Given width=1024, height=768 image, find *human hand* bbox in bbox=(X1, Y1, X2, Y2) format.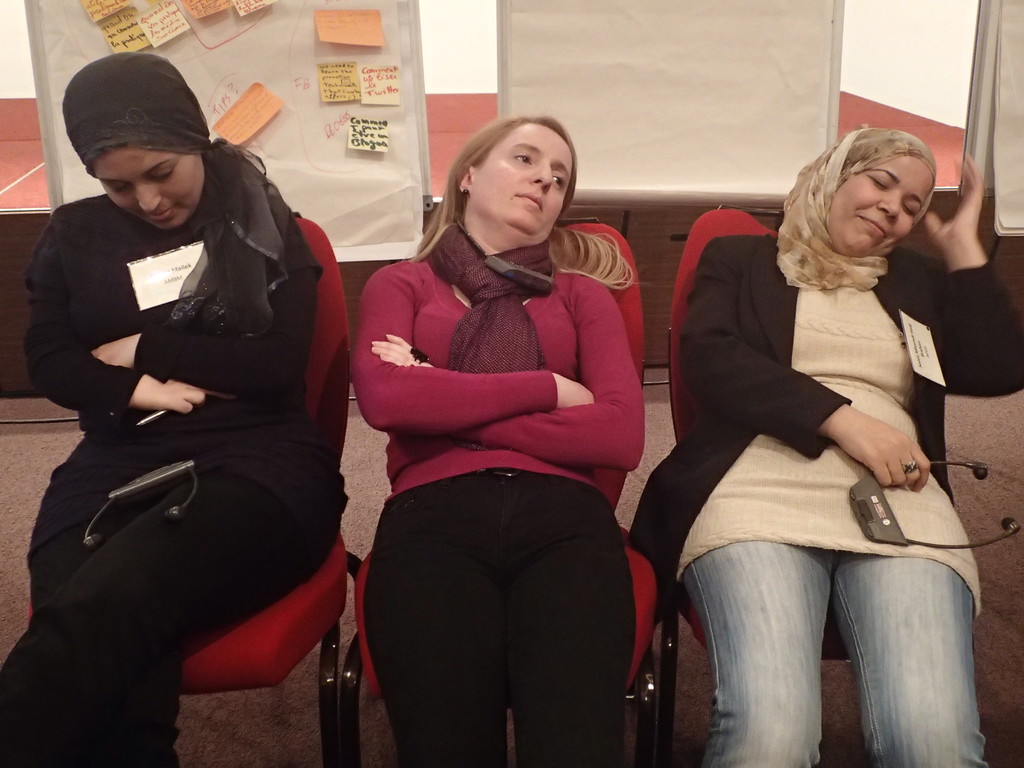
bbox=(566, 378, 595, 409).
